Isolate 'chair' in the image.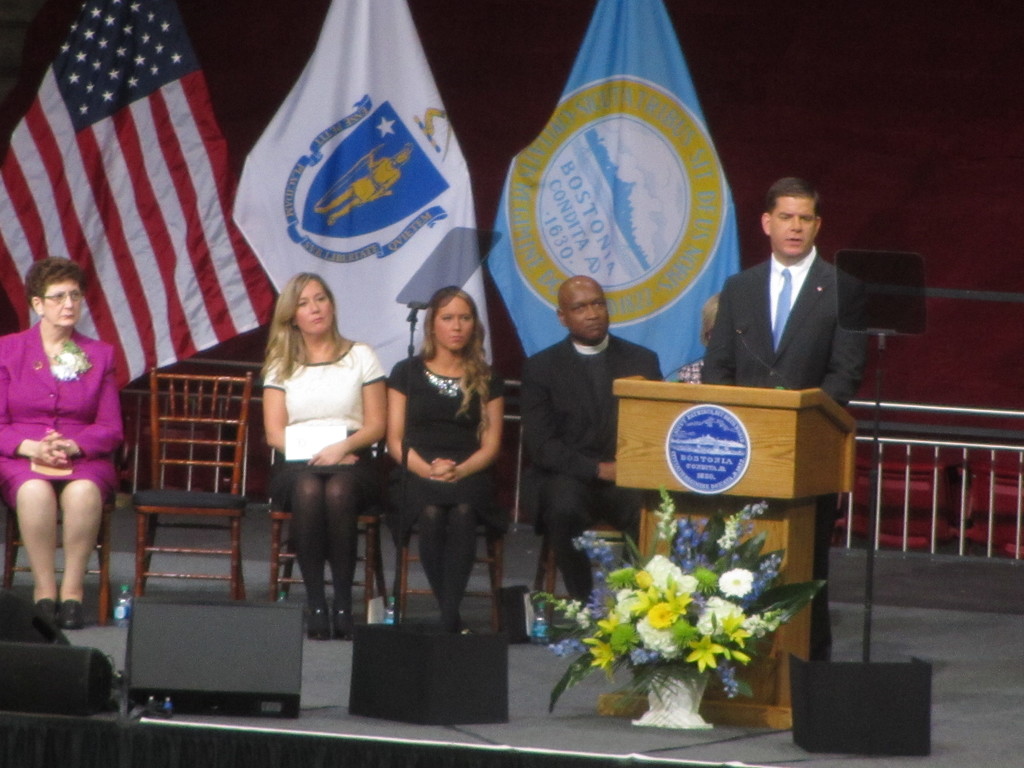
Isolated region: select_region(0, 435, 131, 631).
